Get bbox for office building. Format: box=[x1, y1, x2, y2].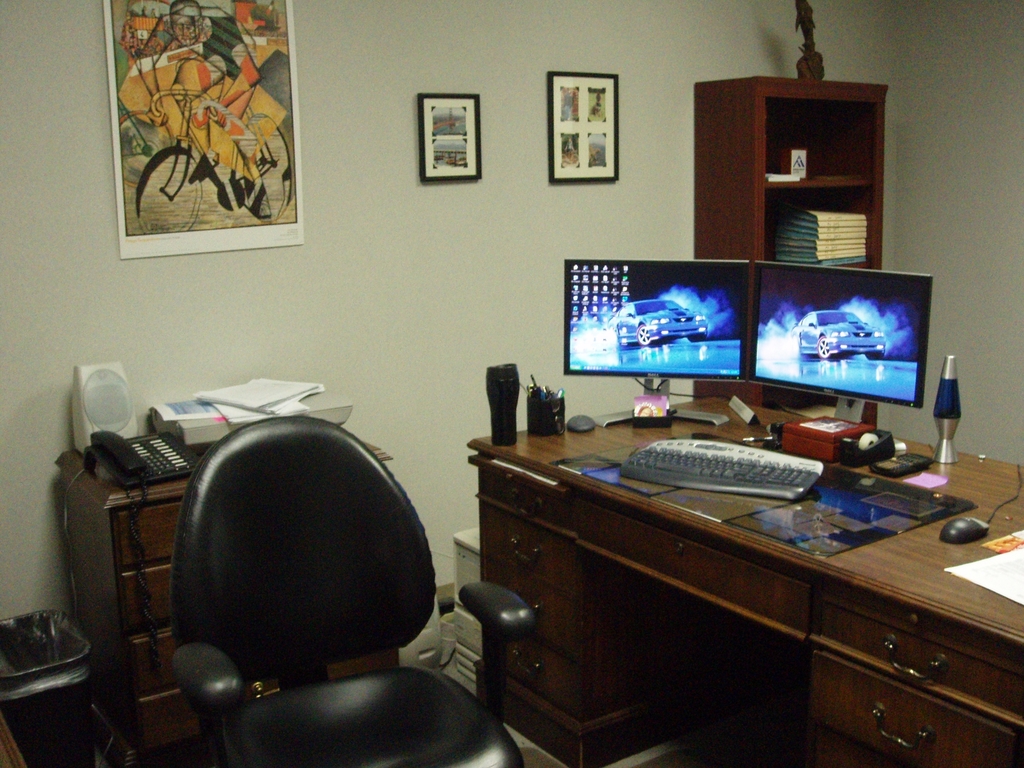
box=[161, 0, 1023, 754].
